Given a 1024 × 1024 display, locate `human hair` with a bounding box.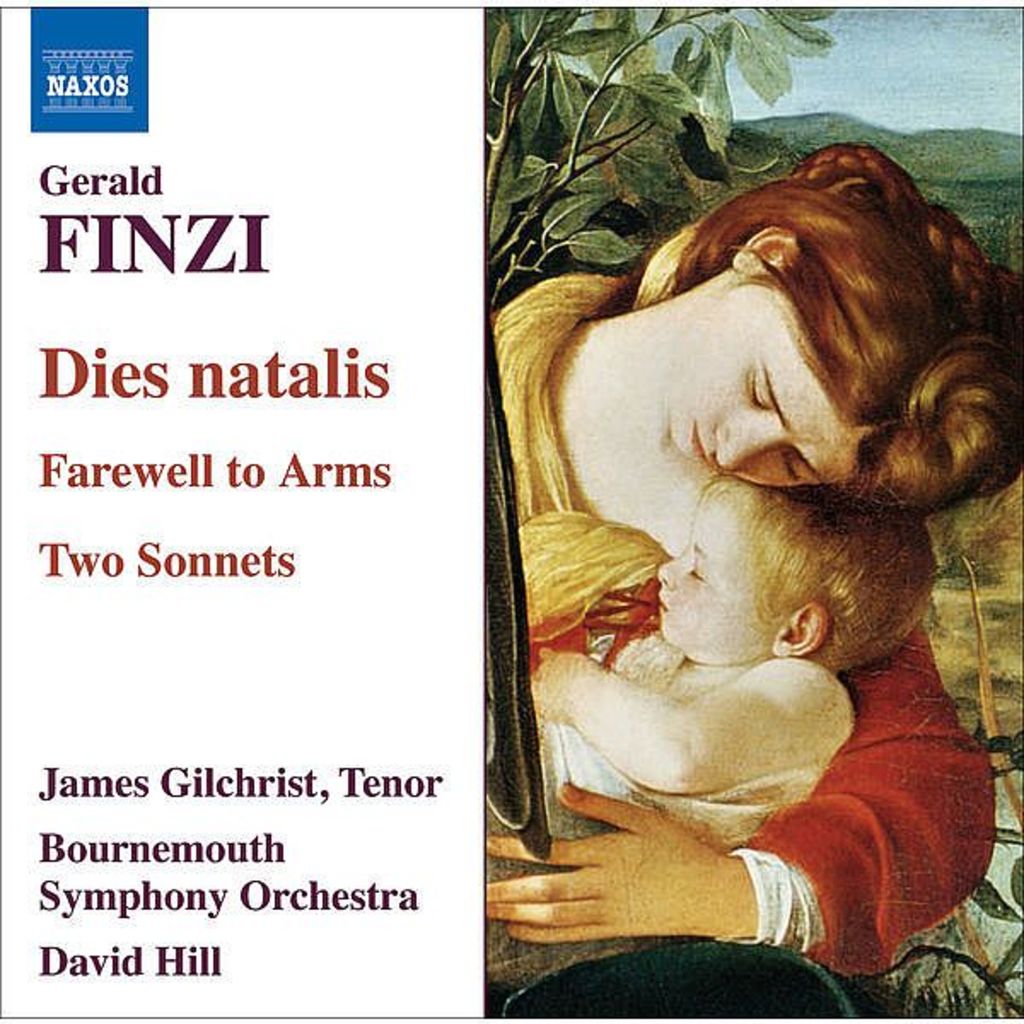
Located: <bbox>691, 480, 944, 679</bbox>.
